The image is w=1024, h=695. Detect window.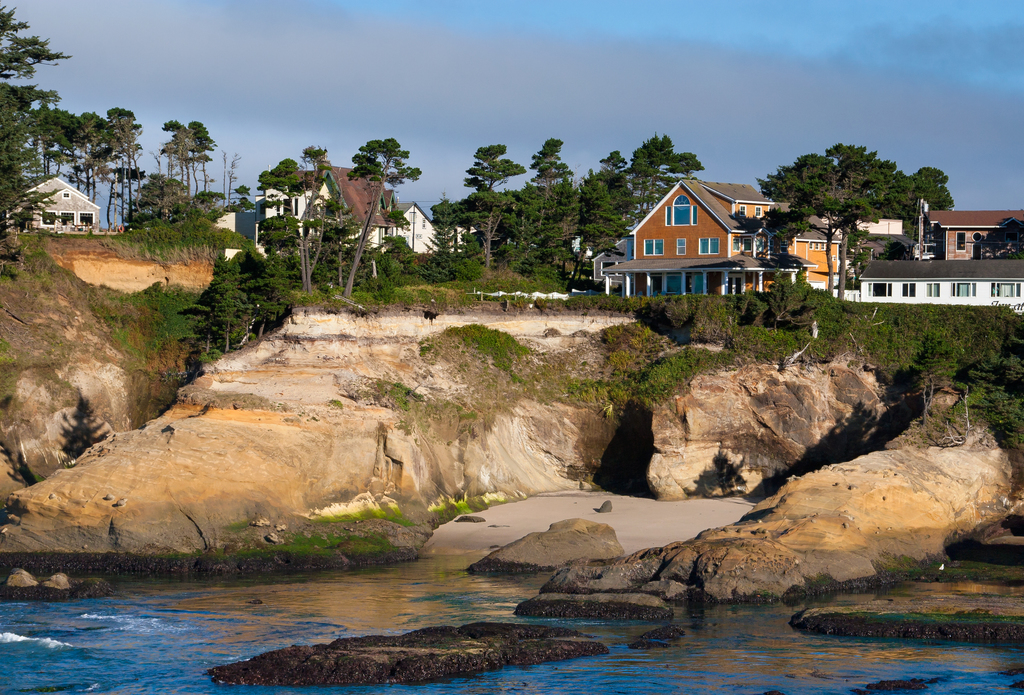
Detection: x1=42, y1=210, x2=56, y2=224.
